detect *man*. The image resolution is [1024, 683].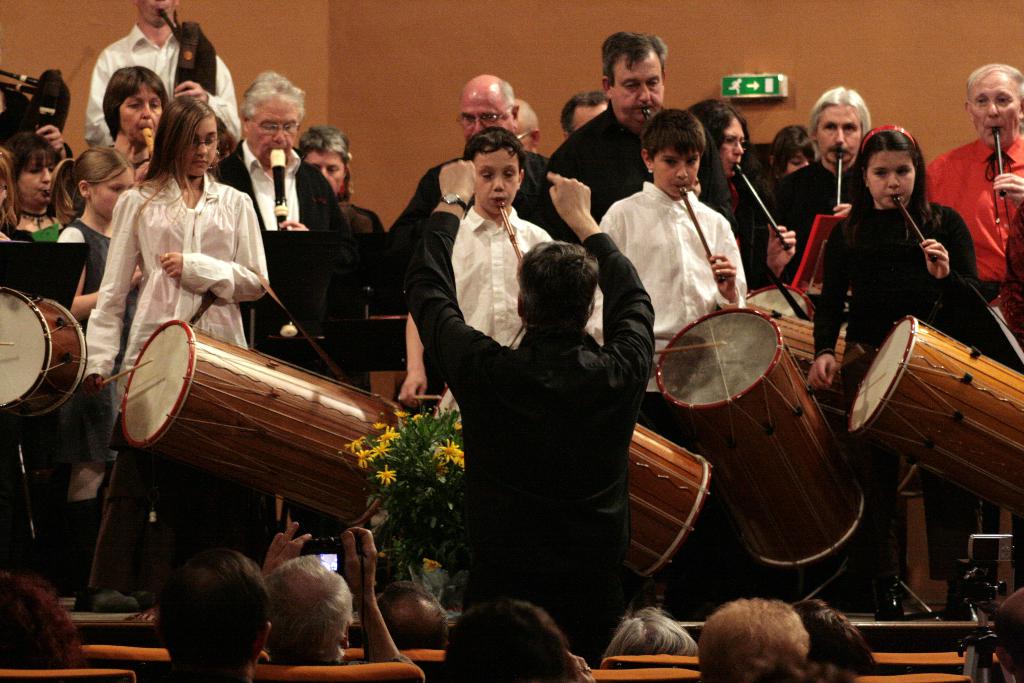
detection(929, 63, 1023, 375).
